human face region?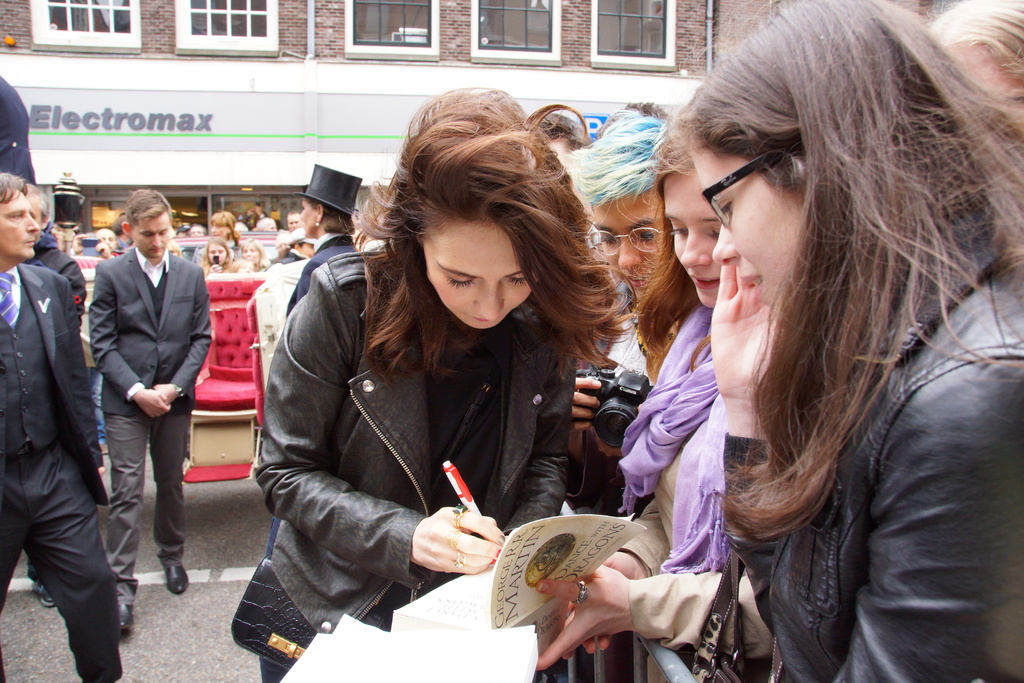
949/45/1023/109
